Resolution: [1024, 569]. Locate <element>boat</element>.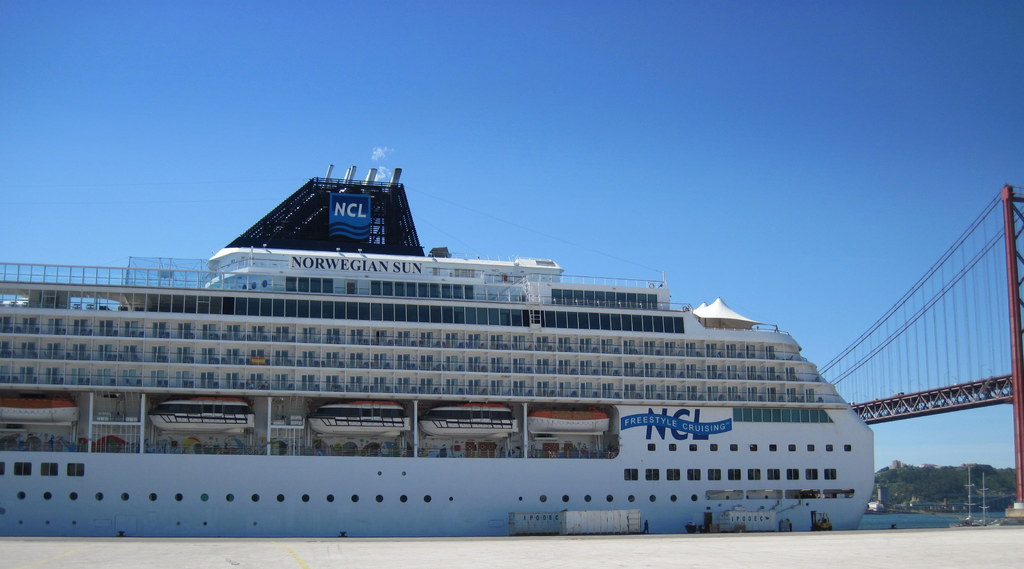
<region>22, 132, 868, 534</region>.
